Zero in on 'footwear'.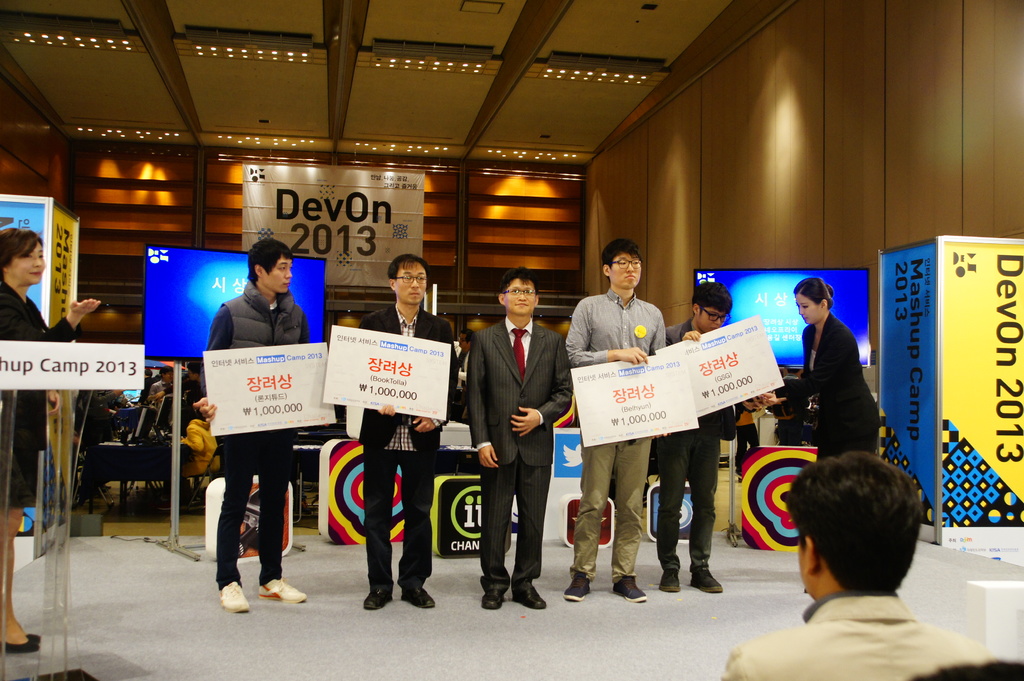
Zeroed in: region(0, 632, 42, 655).
